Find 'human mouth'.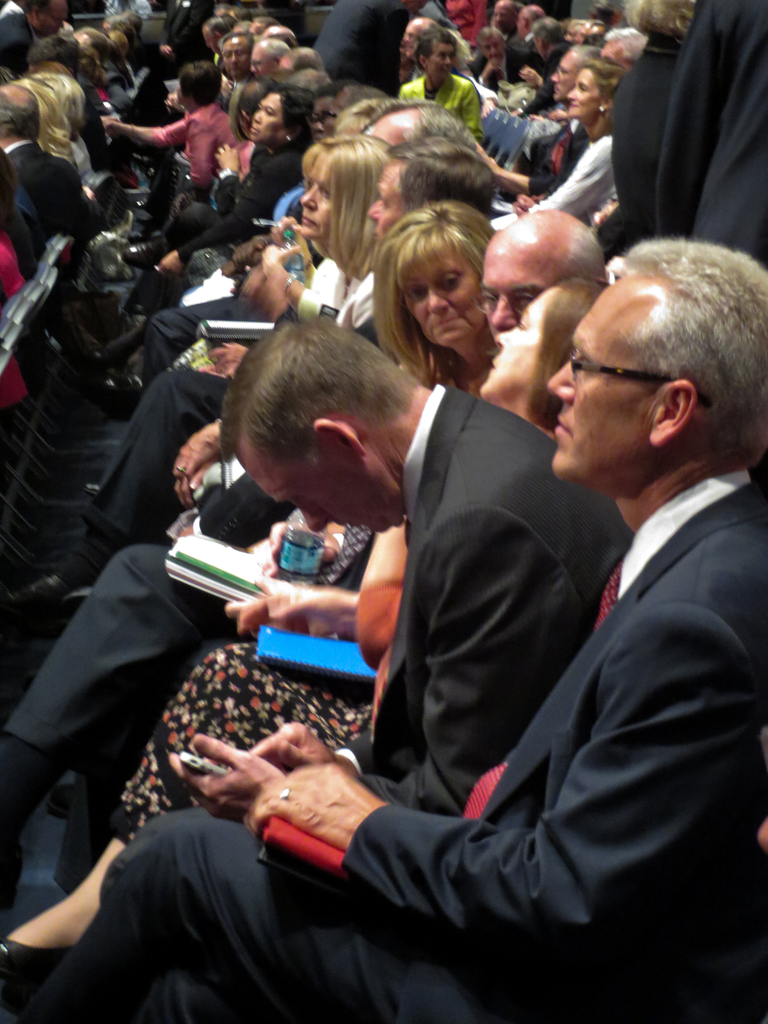
{"left": 251, "top": 125, "right": 262, "bottom": 136}.
